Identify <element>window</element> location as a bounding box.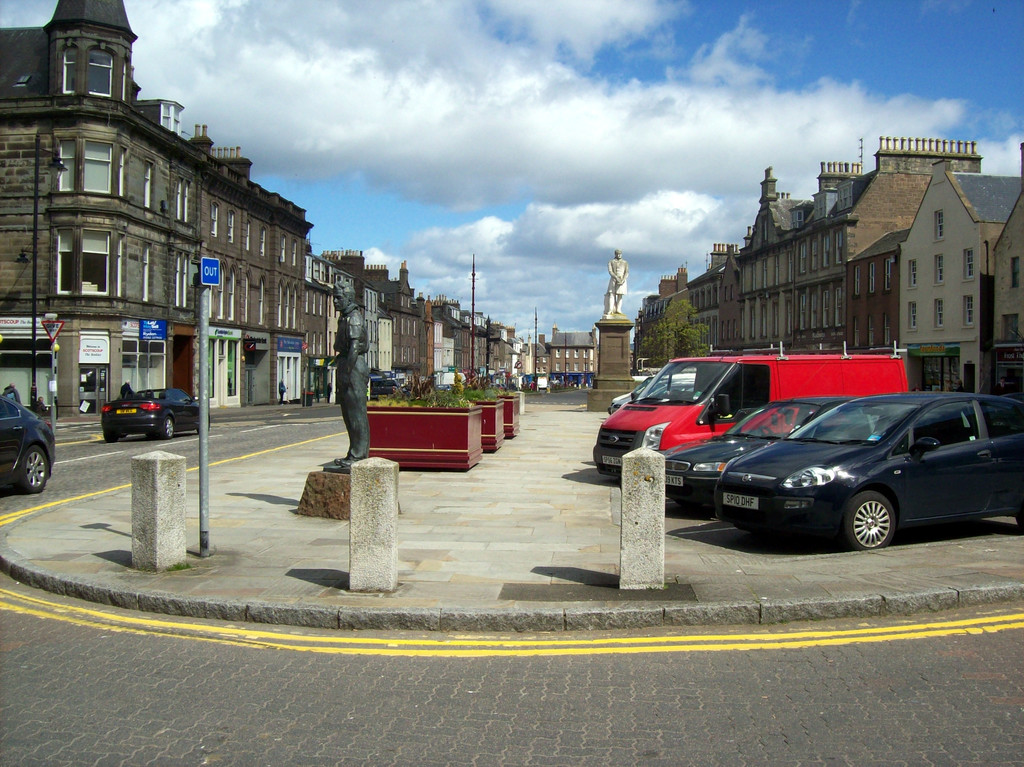
crop(866, 261, 879, 295).
